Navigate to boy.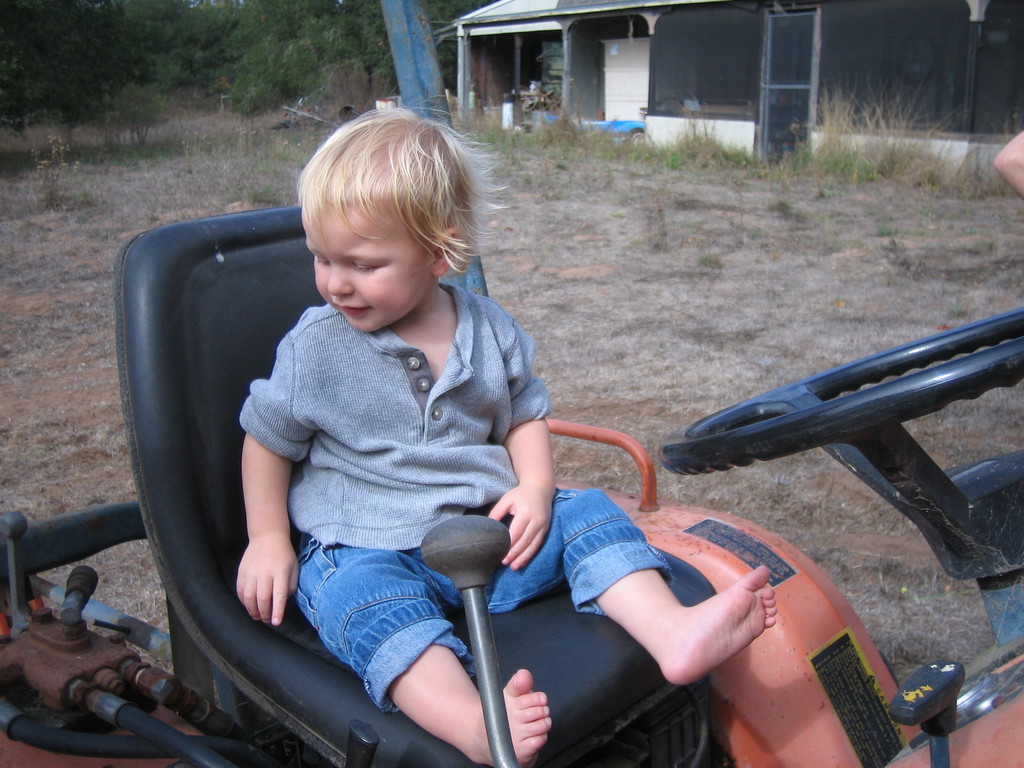
Navigation target: x1=160 y1=131 x2=685 y2=737.
